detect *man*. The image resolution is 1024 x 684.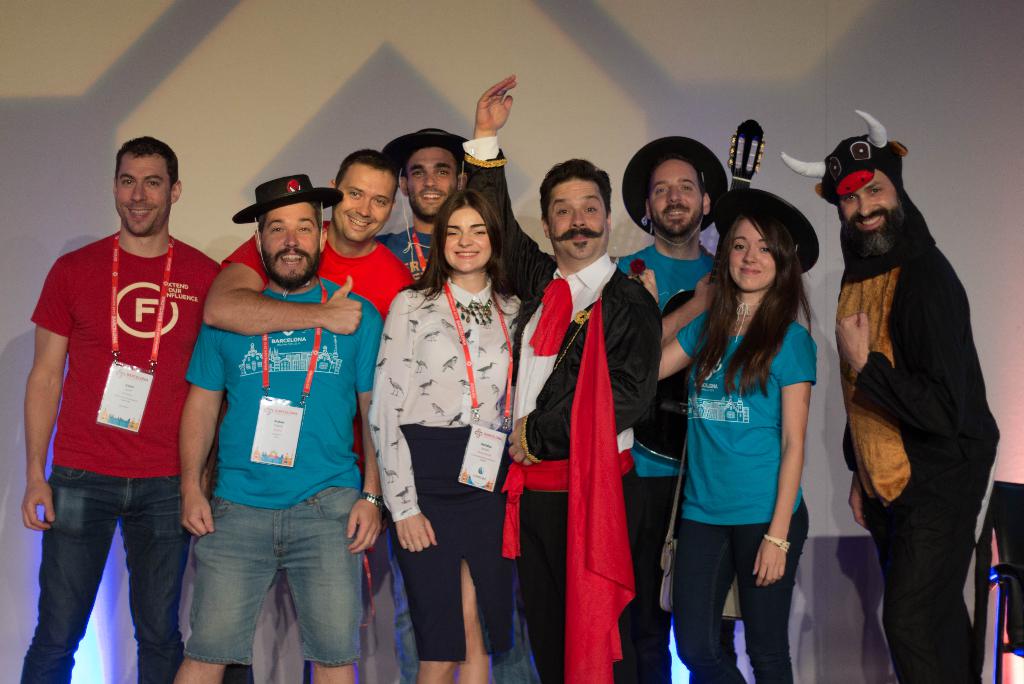
box=[200, 149, 416, 683].
